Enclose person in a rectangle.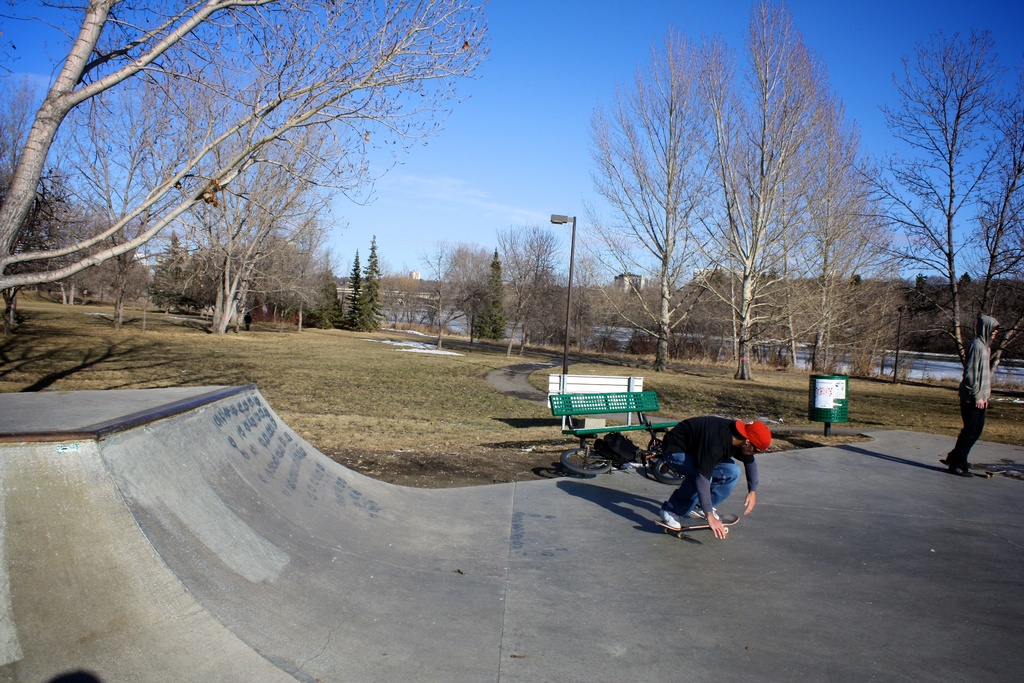
[659, 398, 765, 547].
